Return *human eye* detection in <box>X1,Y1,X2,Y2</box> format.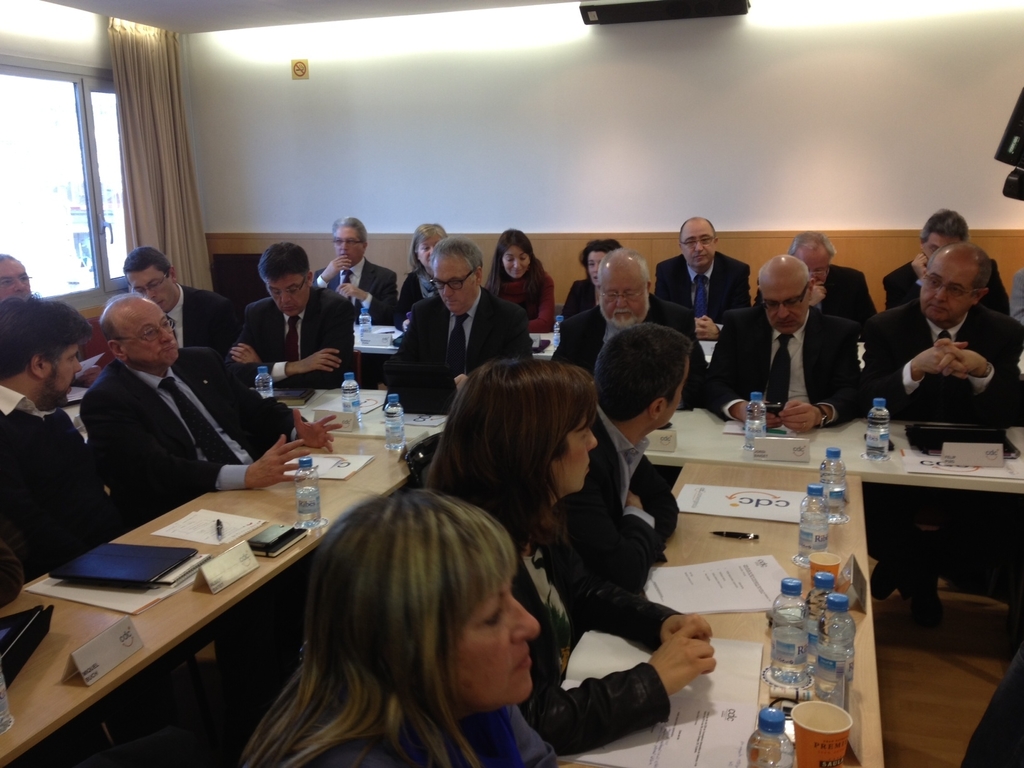
<box>288,288,297,294</box>.
